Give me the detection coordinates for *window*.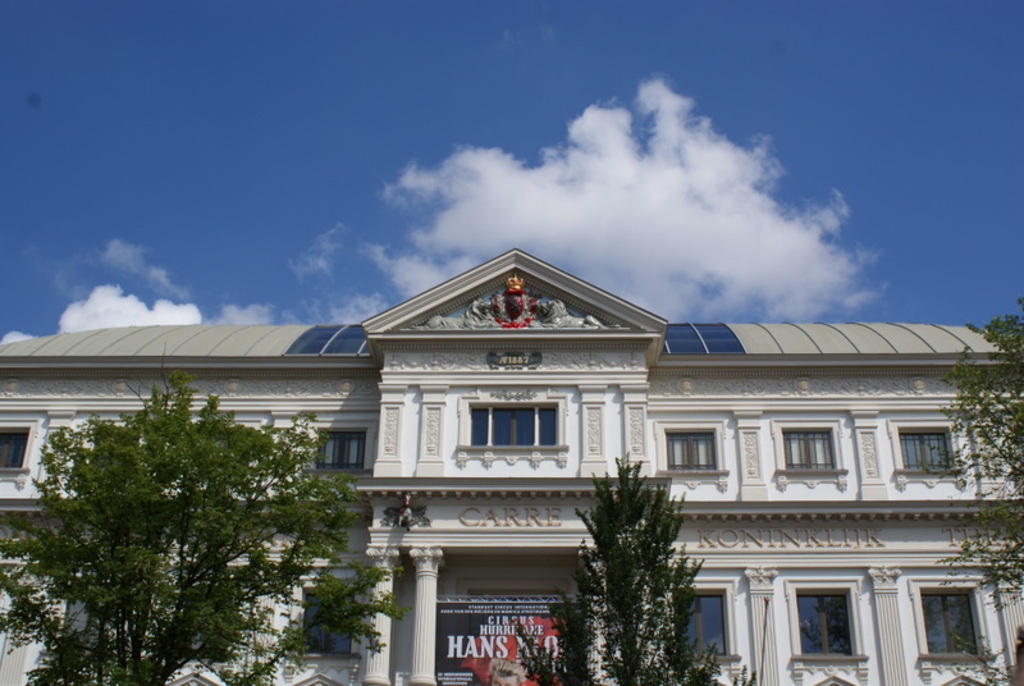
rect(465, 406, 562, 452).
